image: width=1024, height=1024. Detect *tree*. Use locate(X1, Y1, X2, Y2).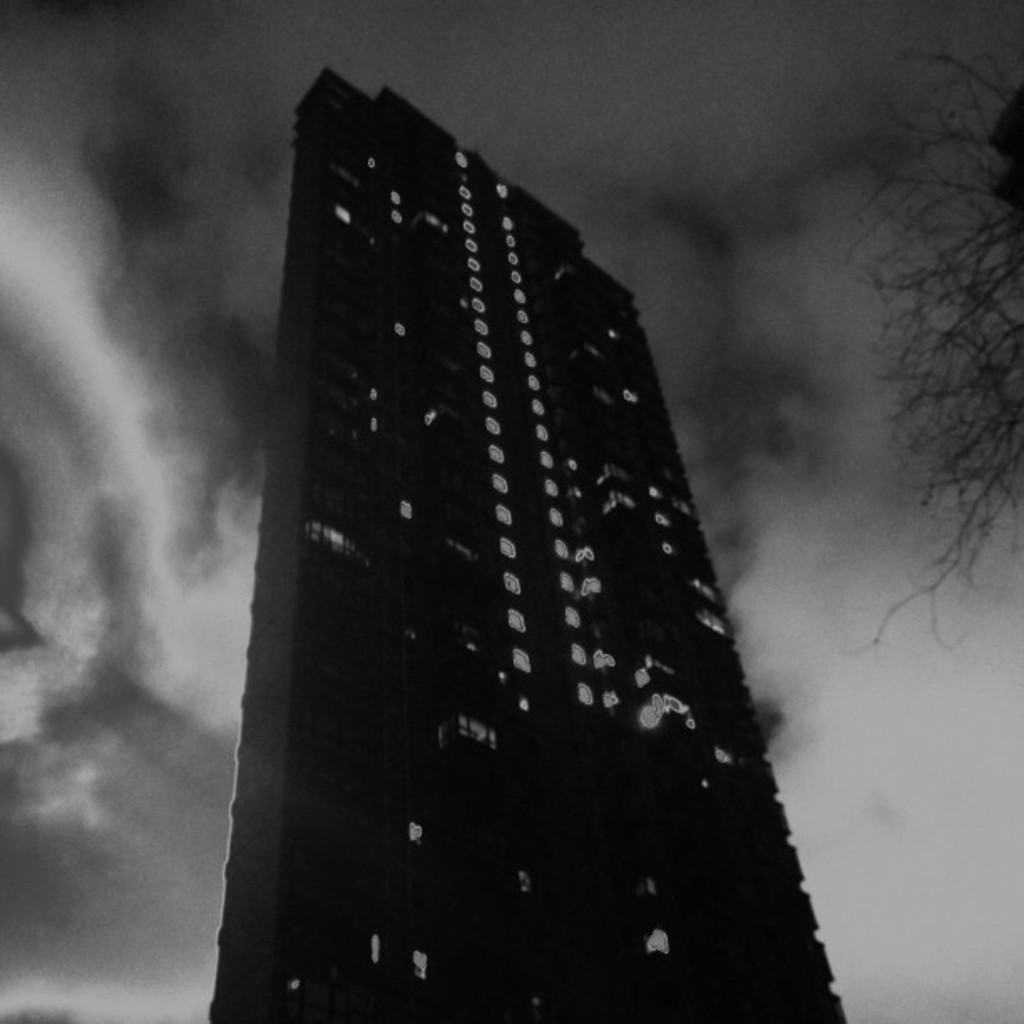
locate(840, 35, 1022, 668).
